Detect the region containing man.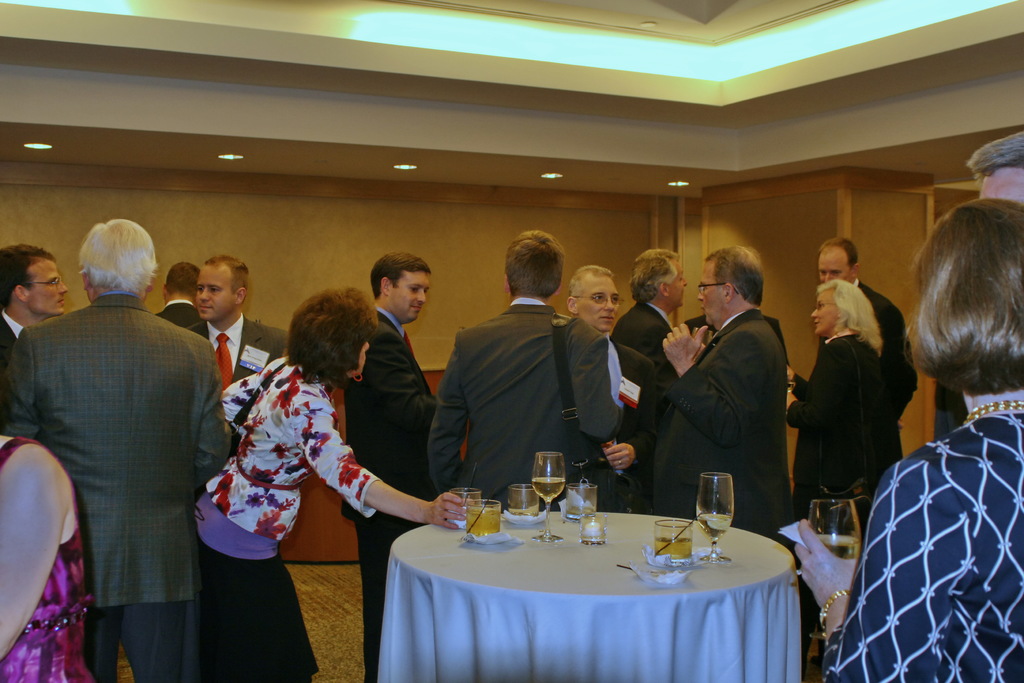
153:258:207:342.
